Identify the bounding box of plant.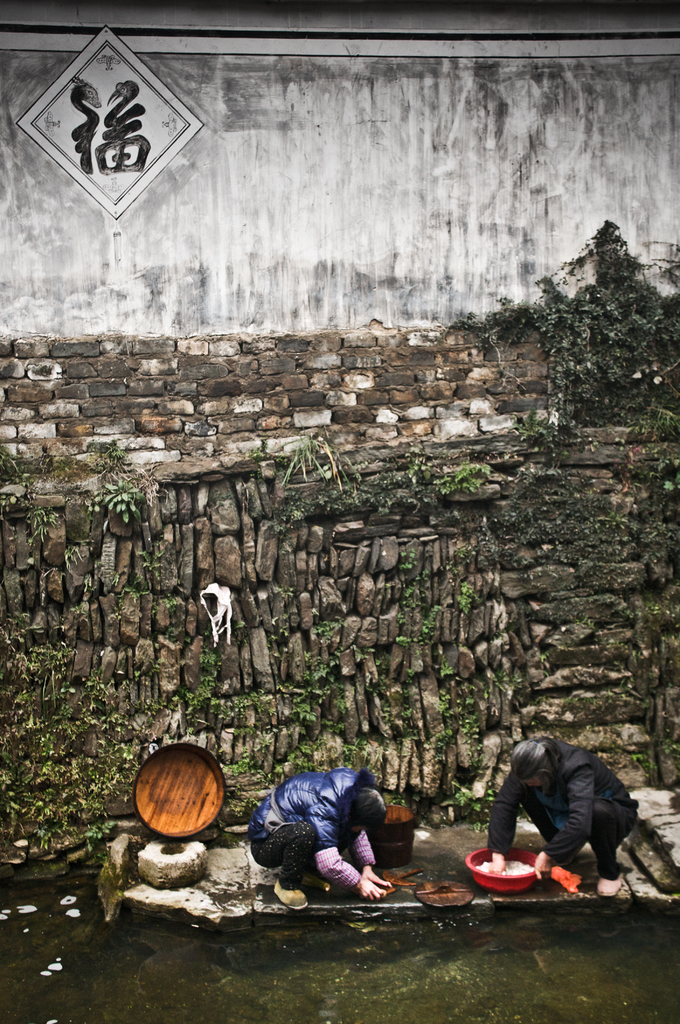
box=[441, 211, 679, 436].
